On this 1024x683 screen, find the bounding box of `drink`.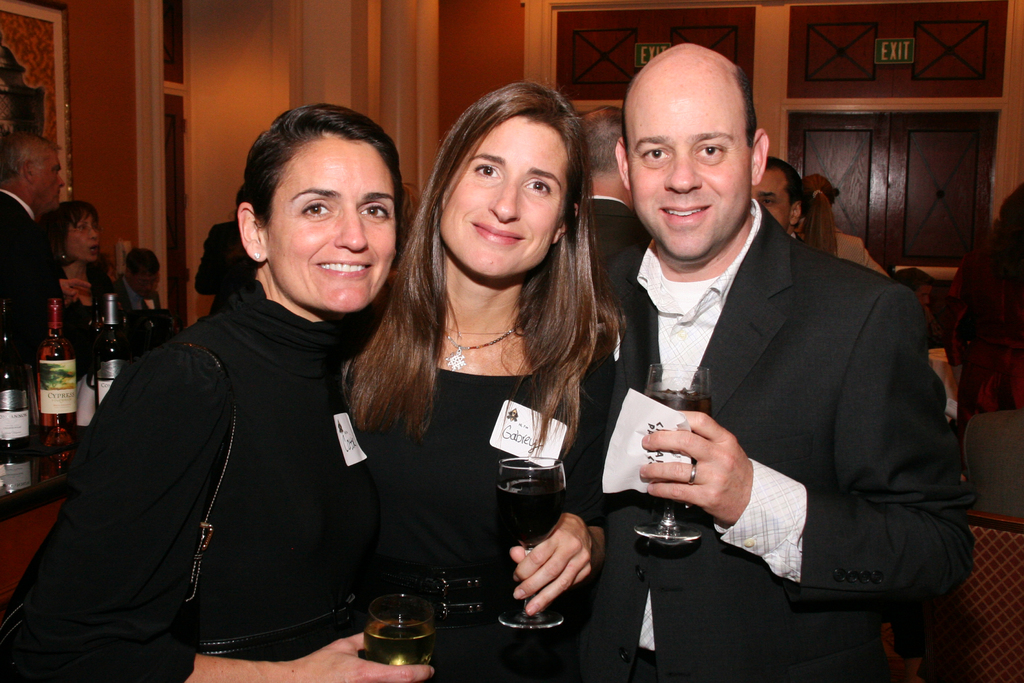
Bounding box: <box>93,293,132,406</box>.
